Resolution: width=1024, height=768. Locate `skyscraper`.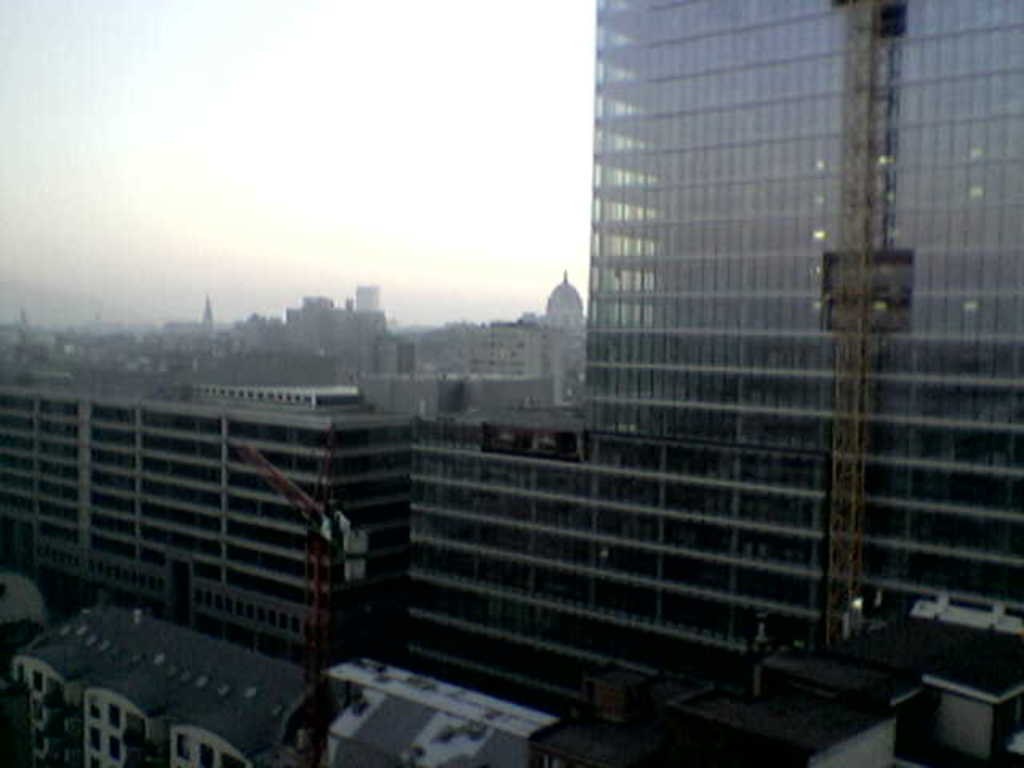
x1=397 y1=390 x2=586 y2=744.
